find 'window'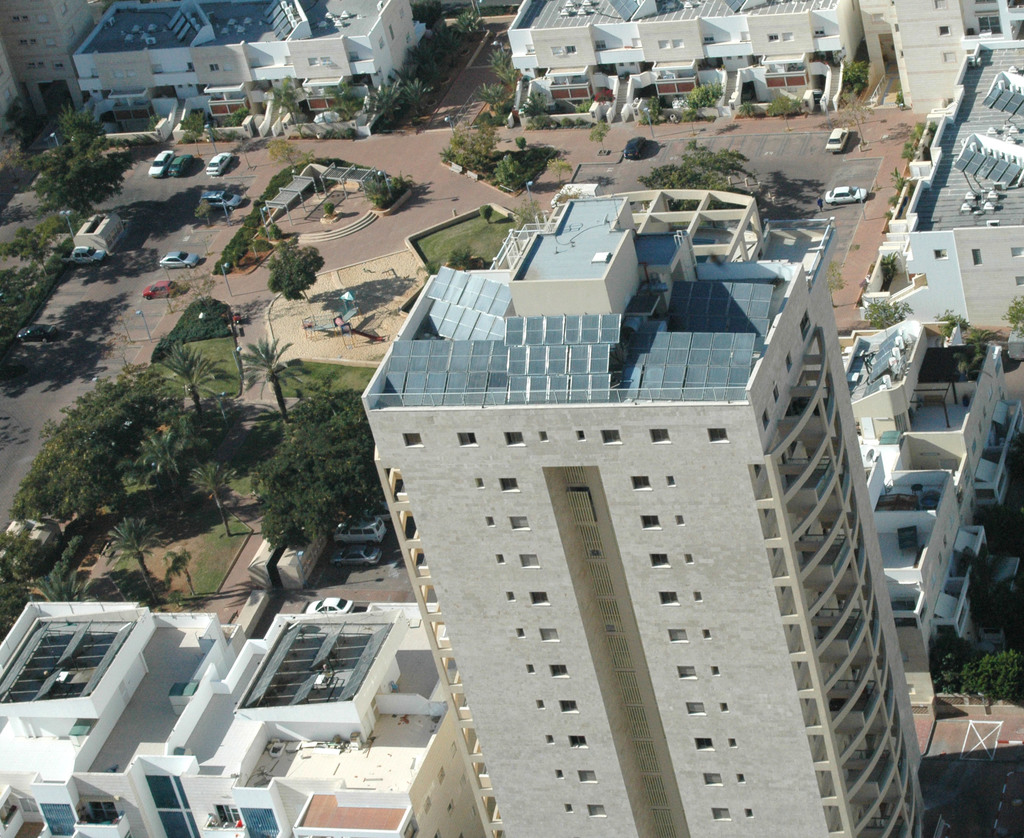
region(668, 40, 684, 51)
